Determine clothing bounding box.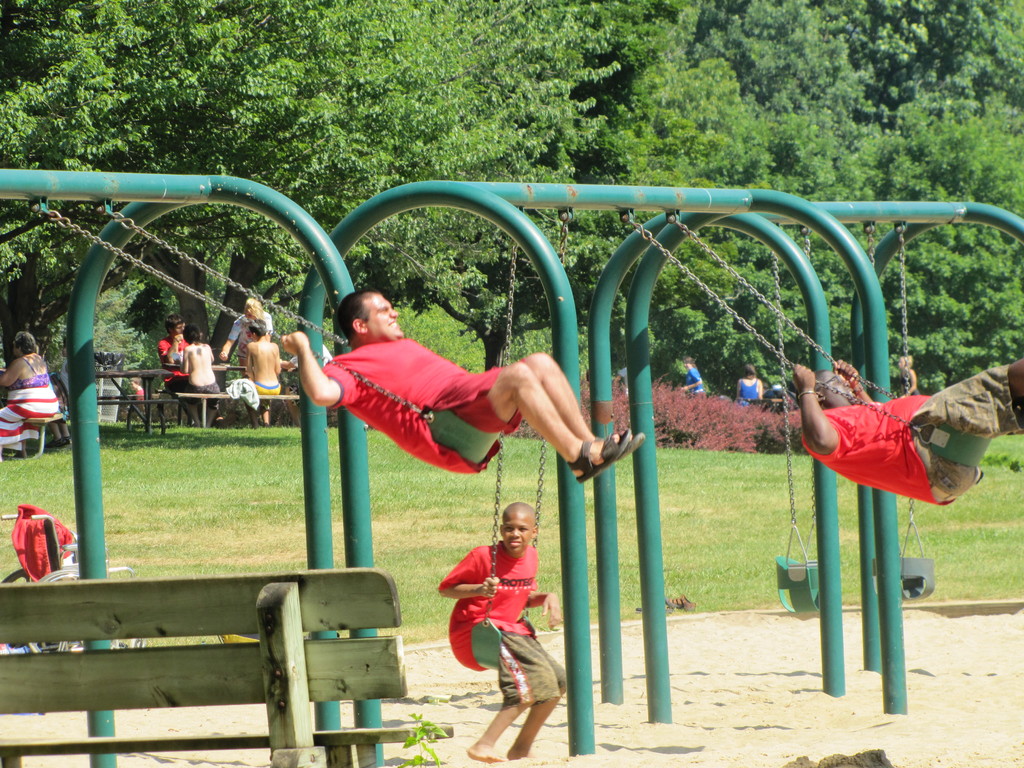
Determined: [left=902, top=371, right=922, bottom=395].
